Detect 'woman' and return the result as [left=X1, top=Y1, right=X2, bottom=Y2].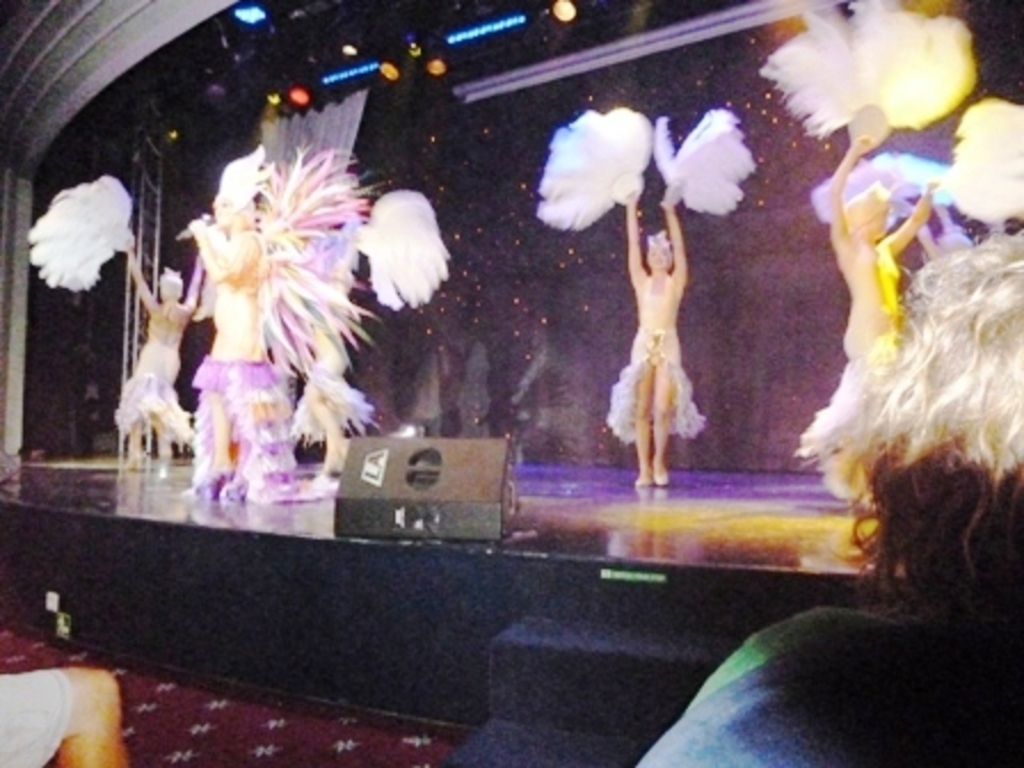
[left=608, top=197, right=706, bottom=489].
